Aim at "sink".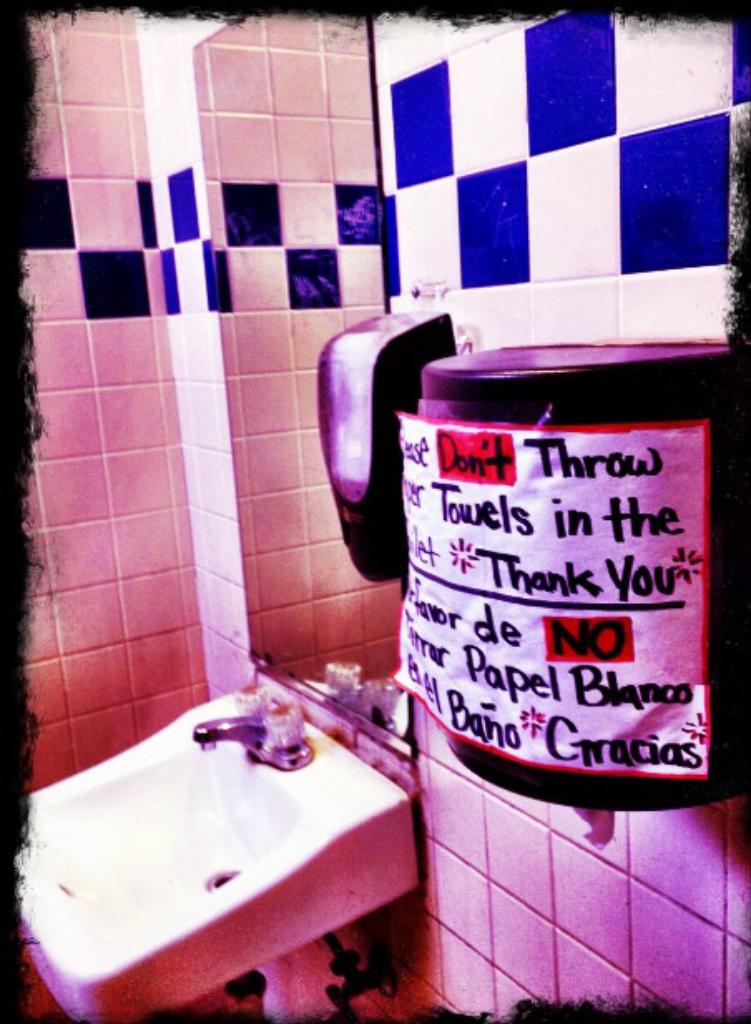
Aimed at [22,630,427,1019].
